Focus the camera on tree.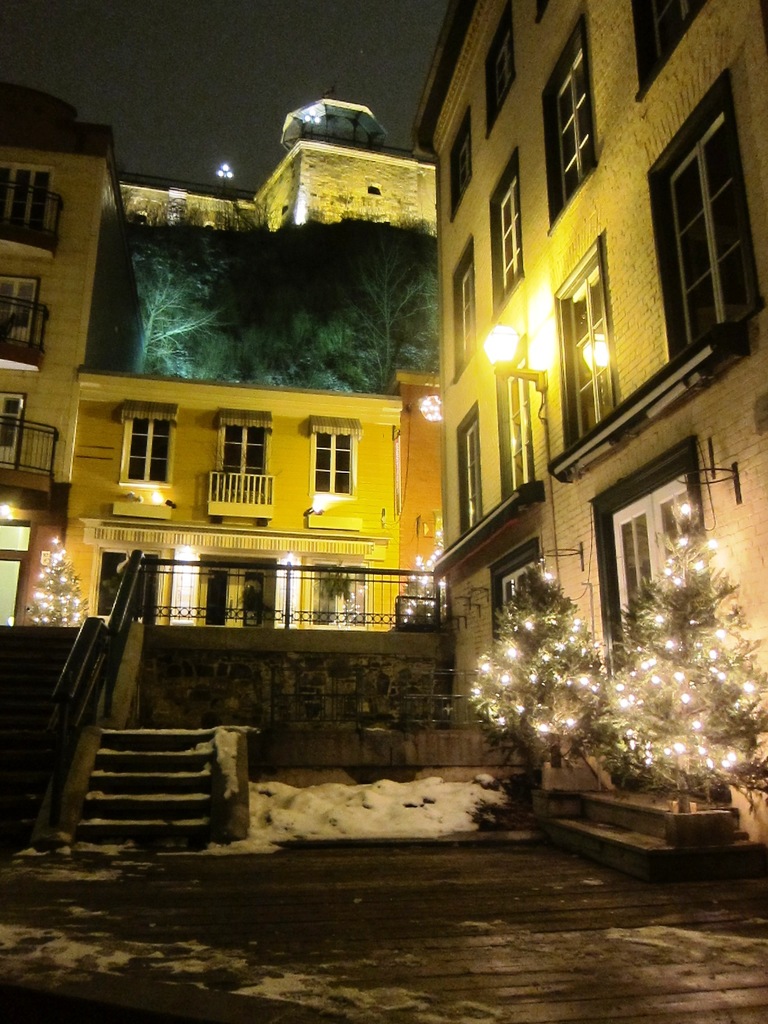
Focus region: locate(611, 503, 750, 810).
